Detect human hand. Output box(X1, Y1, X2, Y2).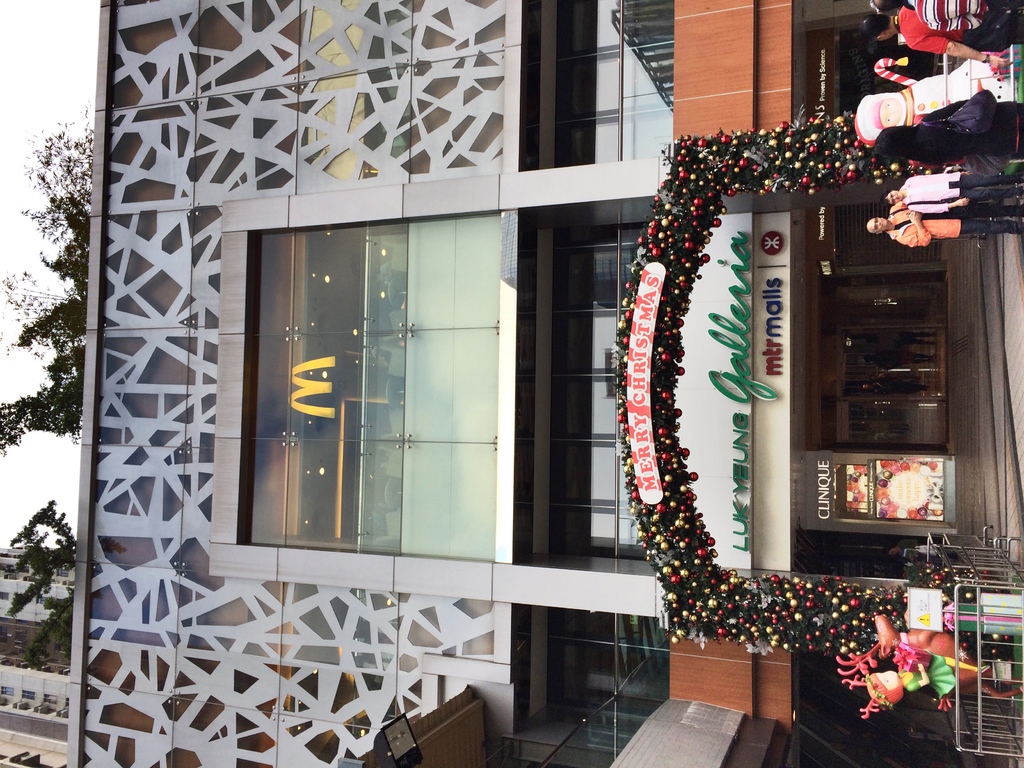
box(987, 54, 1012, 70).
